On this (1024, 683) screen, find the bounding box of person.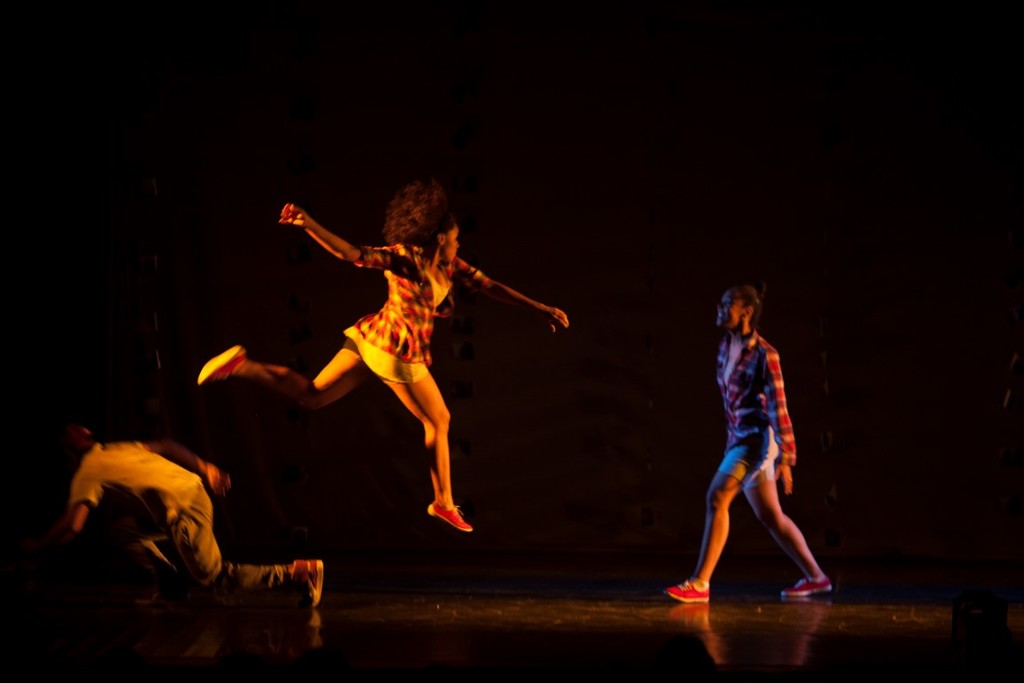
Bounding box: x1=683 y1=253 x2=823 y2=599.
